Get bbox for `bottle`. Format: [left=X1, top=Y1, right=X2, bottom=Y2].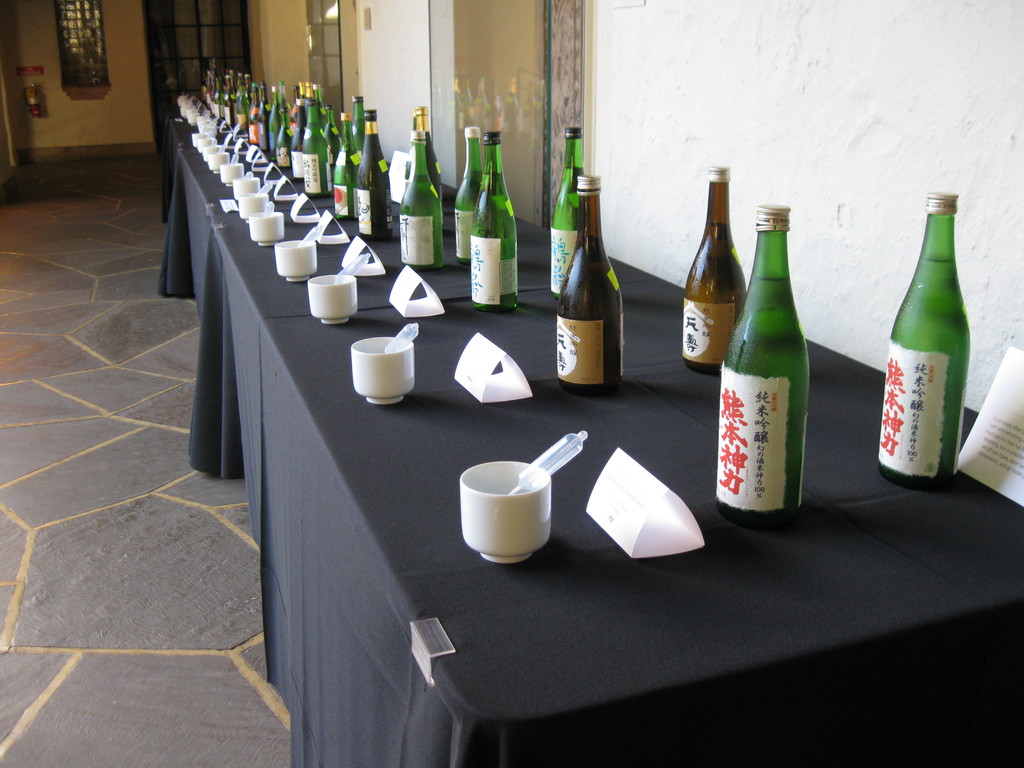
[left=411, top=107, right=442, bottom=232].
